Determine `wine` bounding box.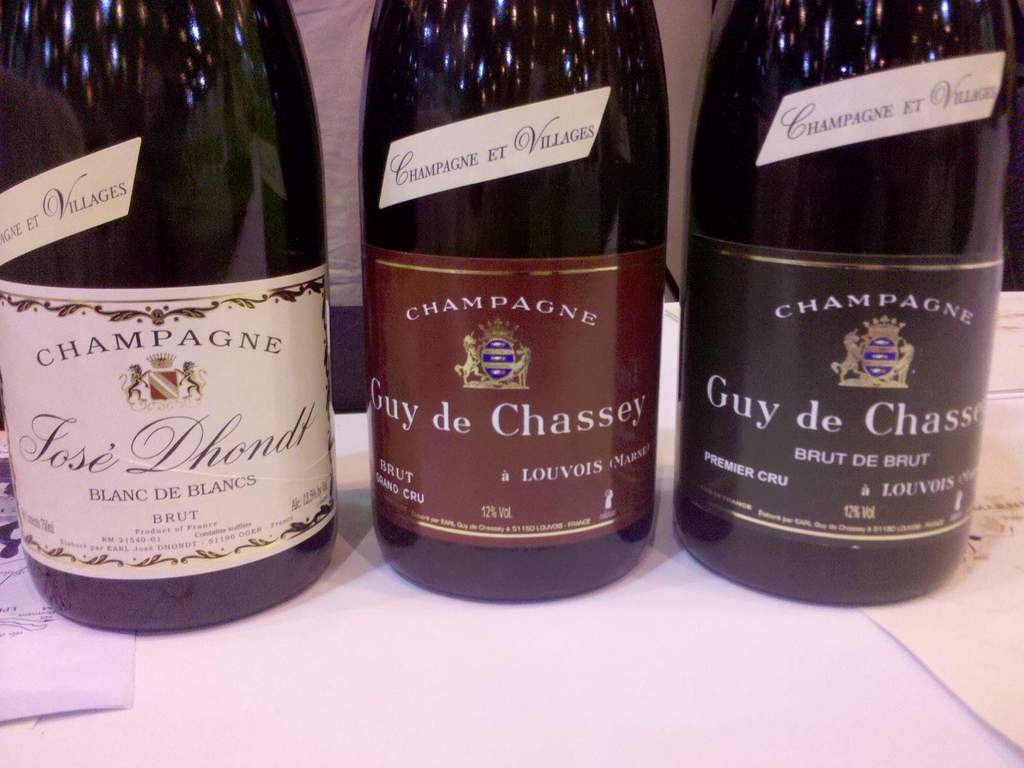
Determined: x1=673 y1=1 x2=1017 y2=606.
